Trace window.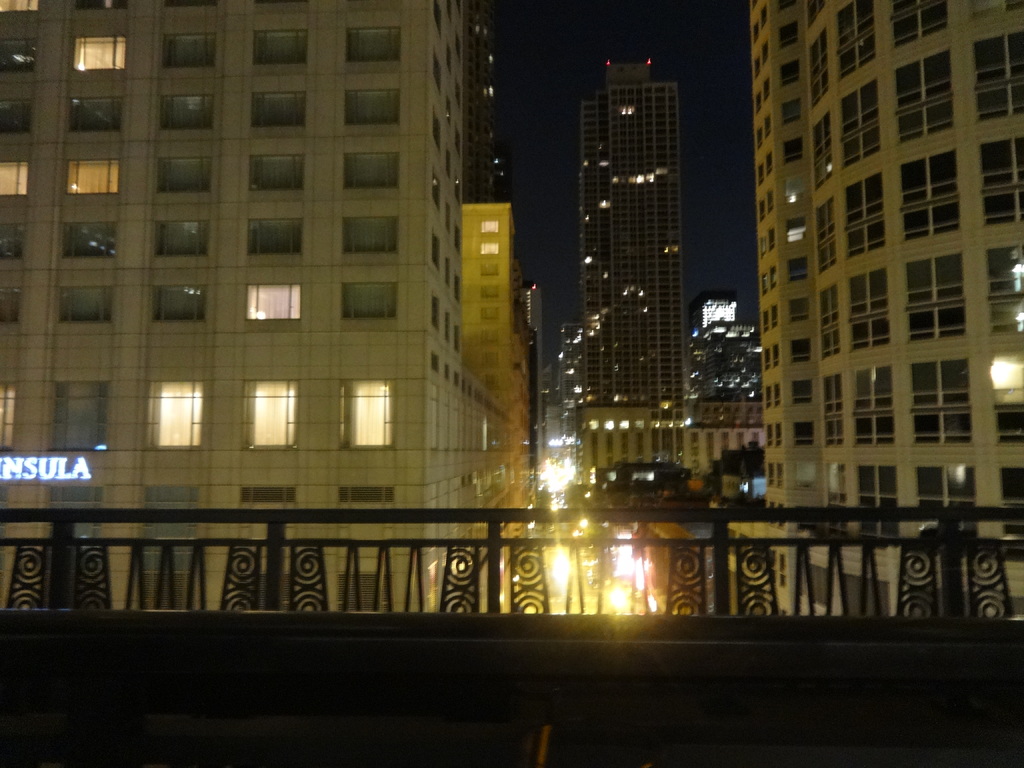
Traced to box=[456, 36, 463, 61].
